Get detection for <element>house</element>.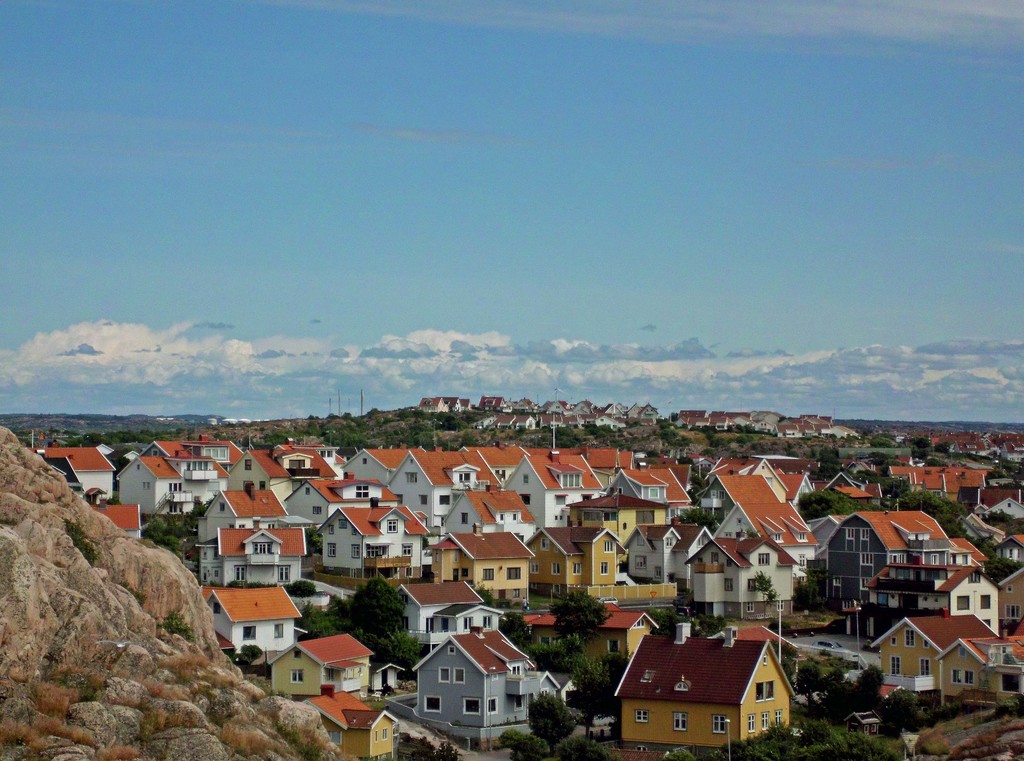
Detection: bbox(292, 689, 399, 760).
